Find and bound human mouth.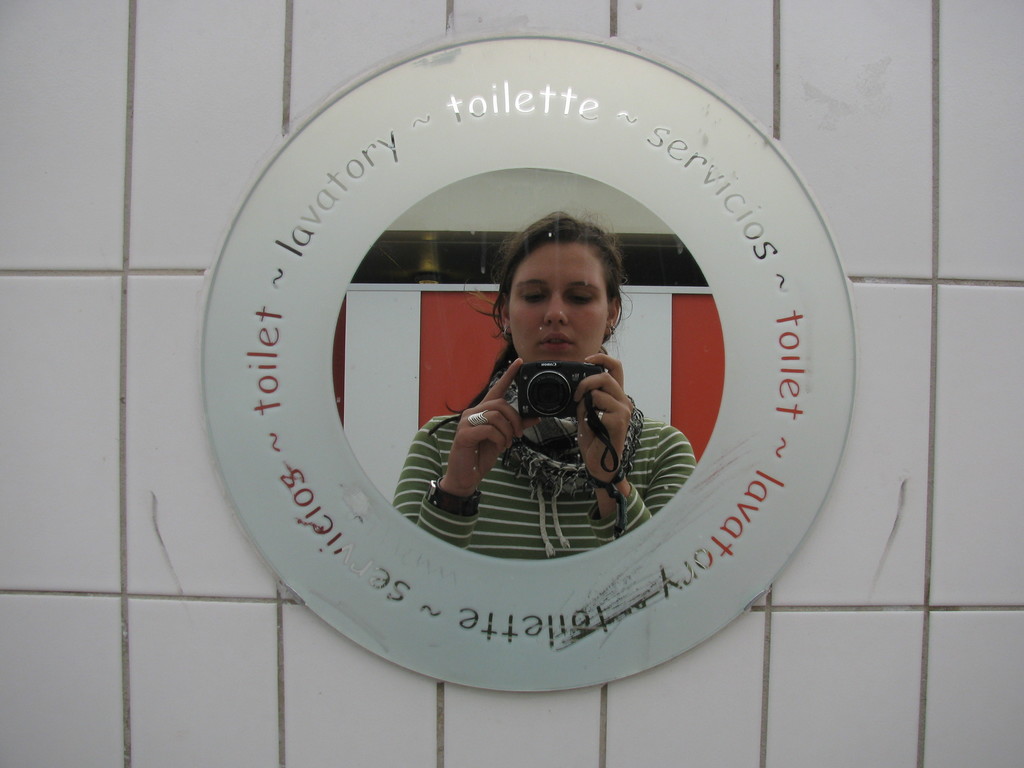
Bound: rect(532, 326, 575, 353).
